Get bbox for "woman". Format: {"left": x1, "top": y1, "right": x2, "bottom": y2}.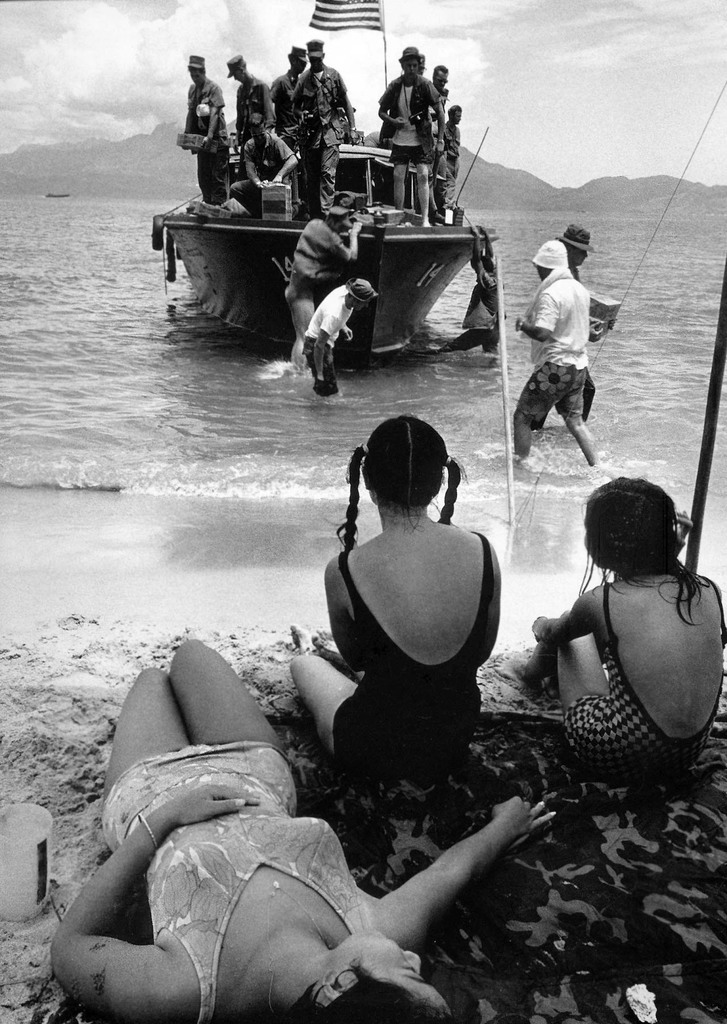
{"left": 291, "top": 388, "right": 529, "bottom": 796}.
